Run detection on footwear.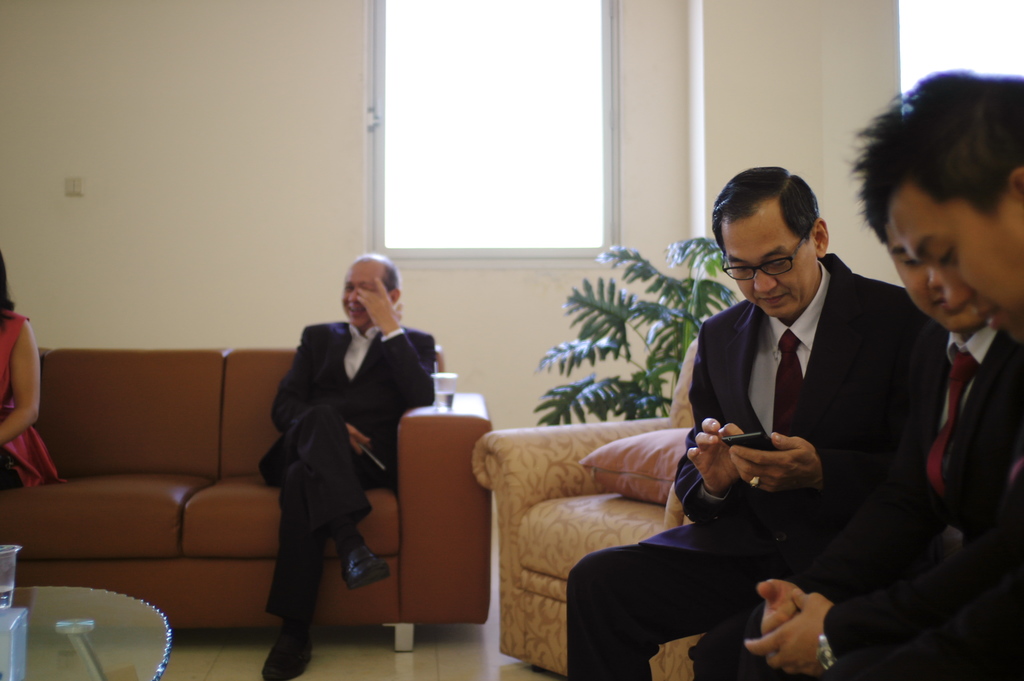
Result: bbox=(340, 544, 399, 589).
